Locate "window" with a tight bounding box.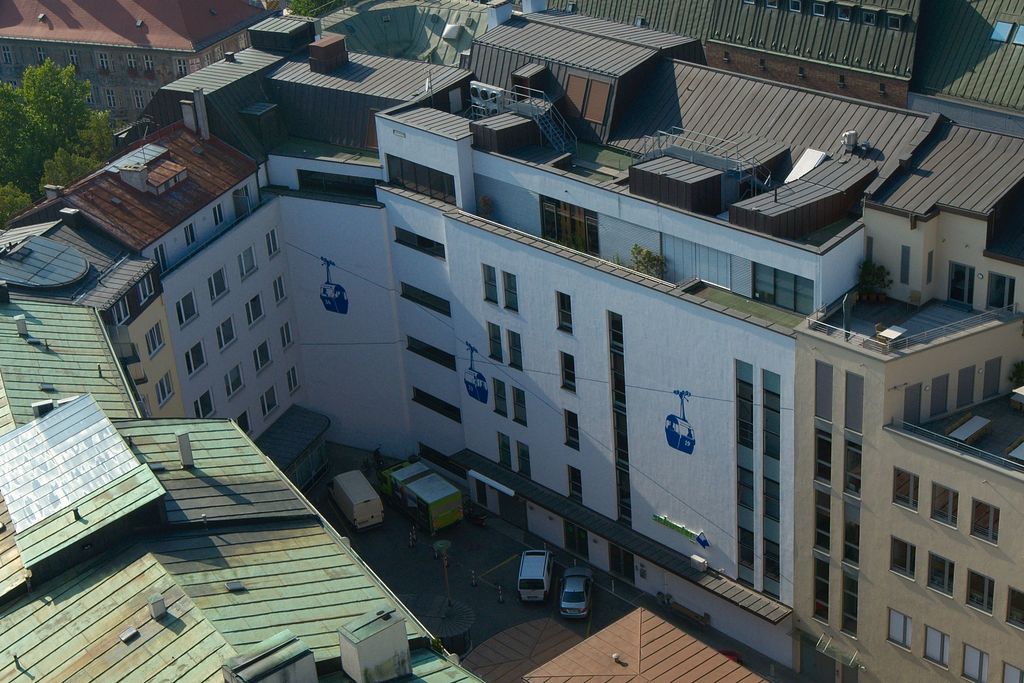
<box>918,618,954,674</box>.
